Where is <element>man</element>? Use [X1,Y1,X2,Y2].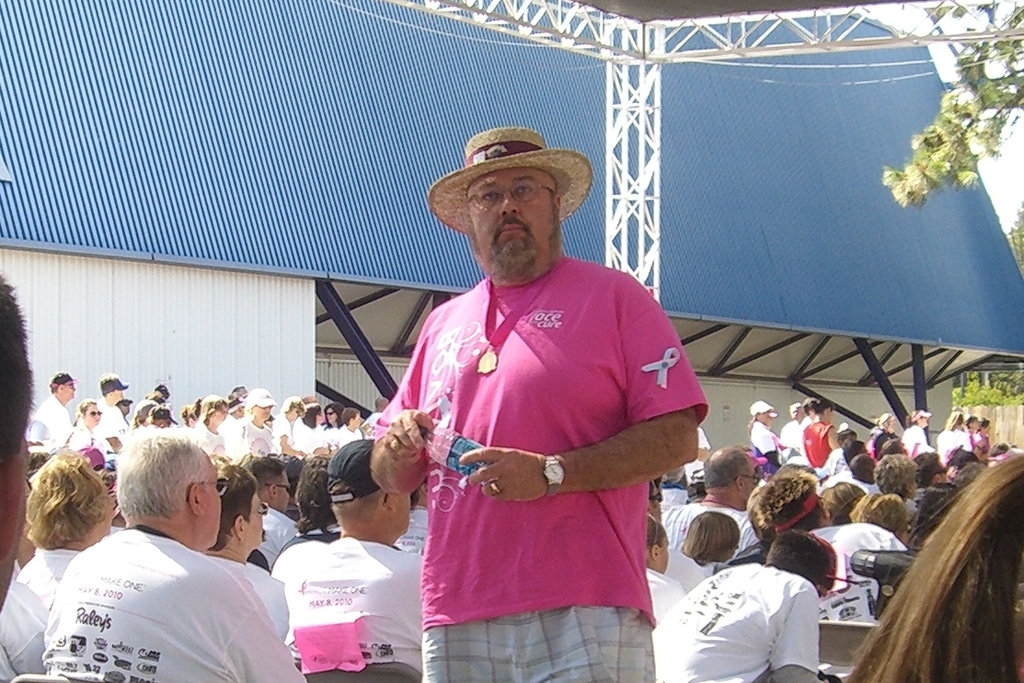
[38,426,305,681].
